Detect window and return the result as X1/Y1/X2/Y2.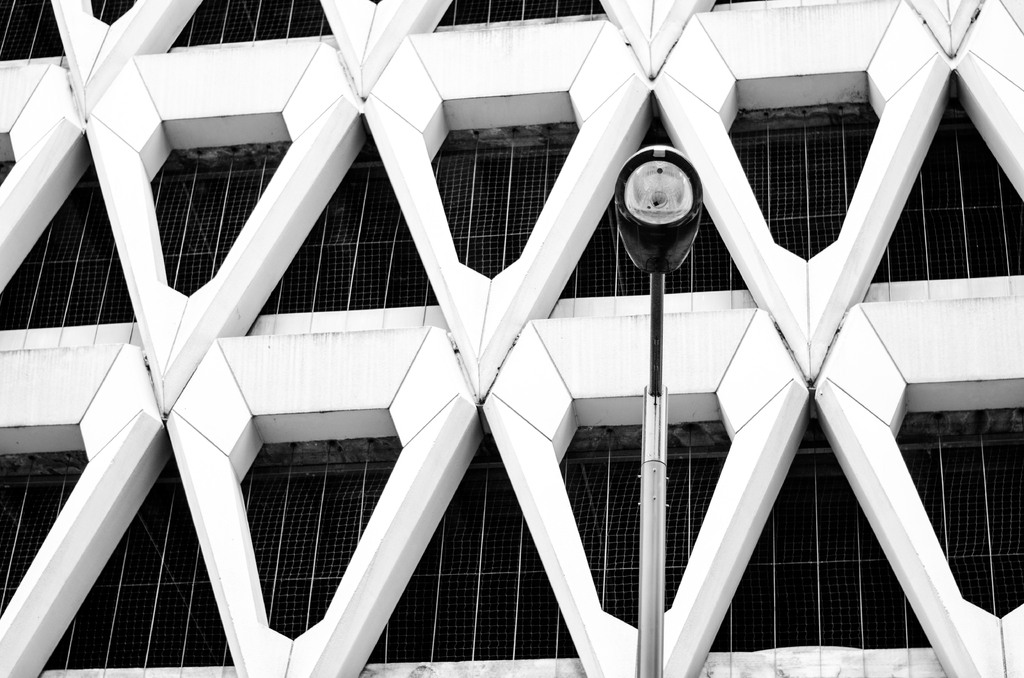
358/430/581/670.
